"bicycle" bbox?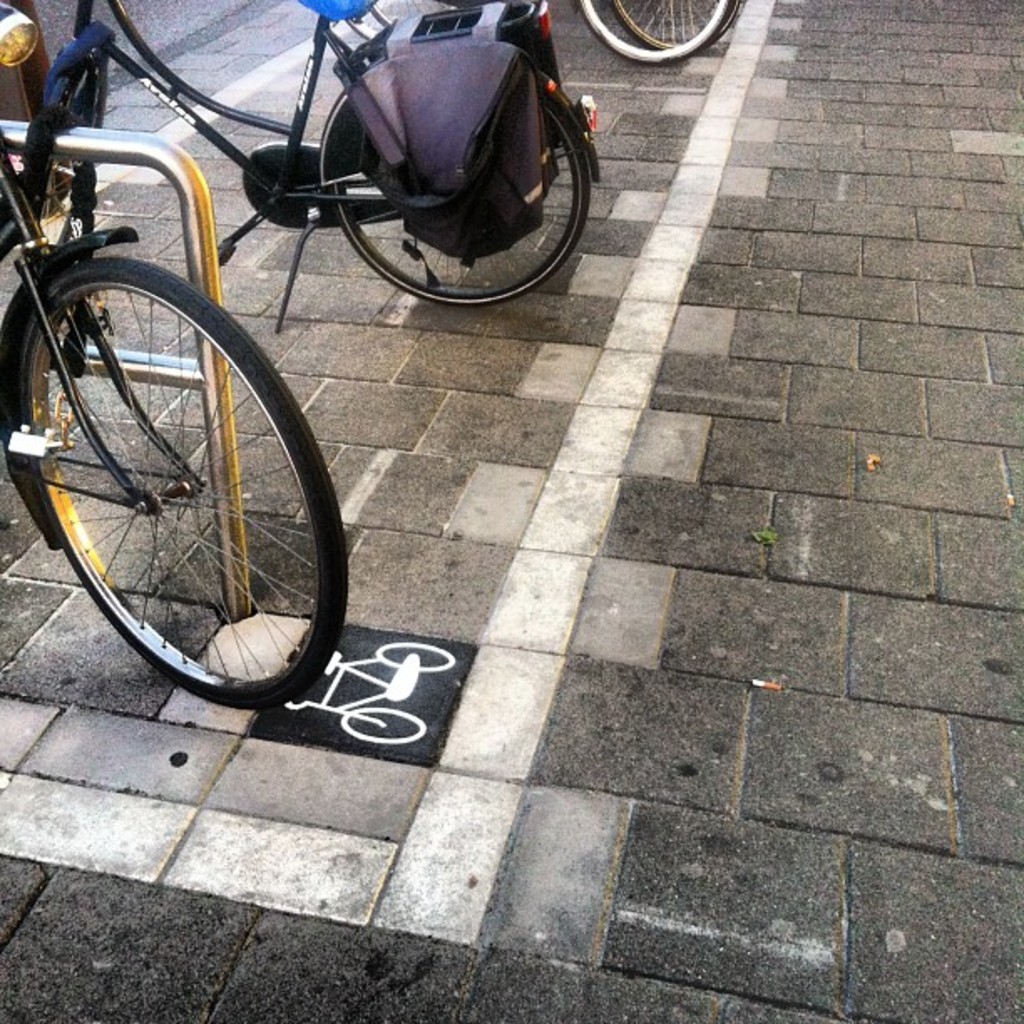
35/0/599/336
